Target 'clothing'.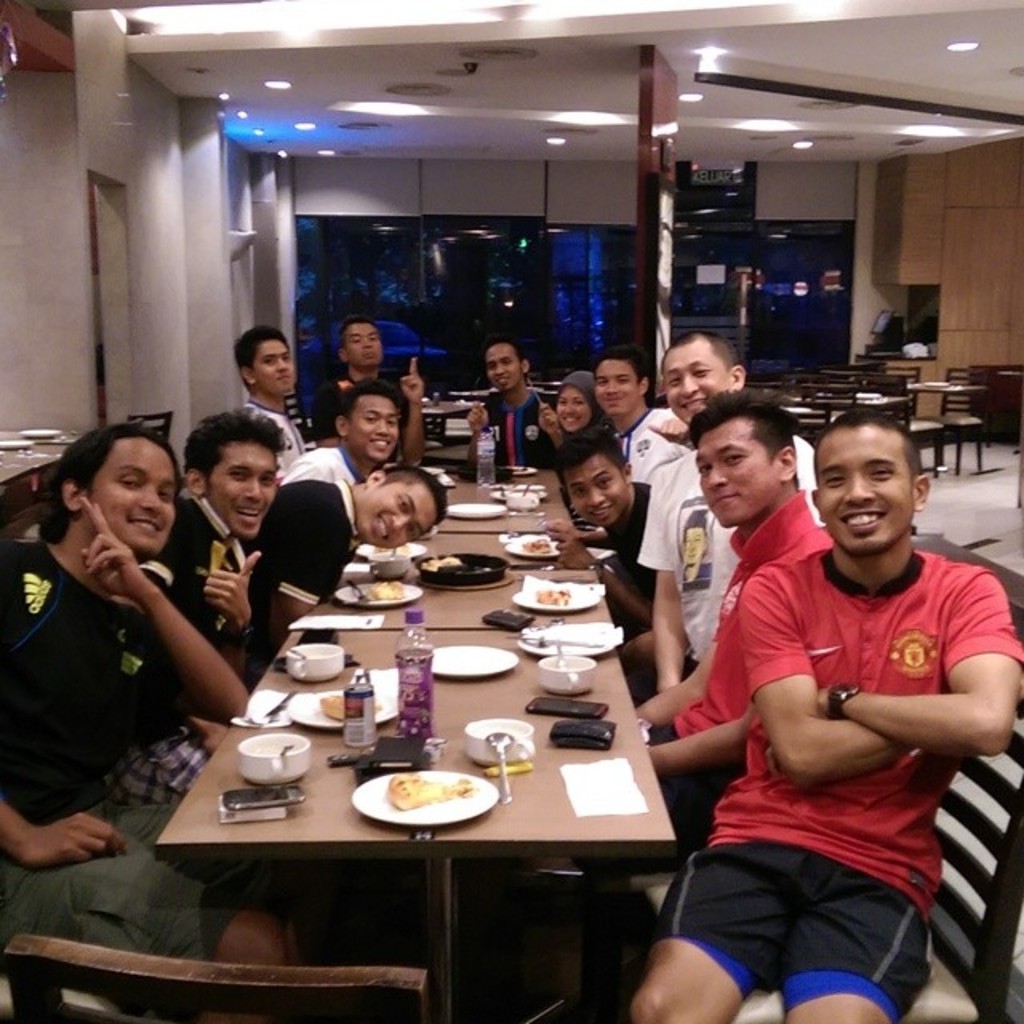
Target region: Rect(659, 336, 726, 432).
